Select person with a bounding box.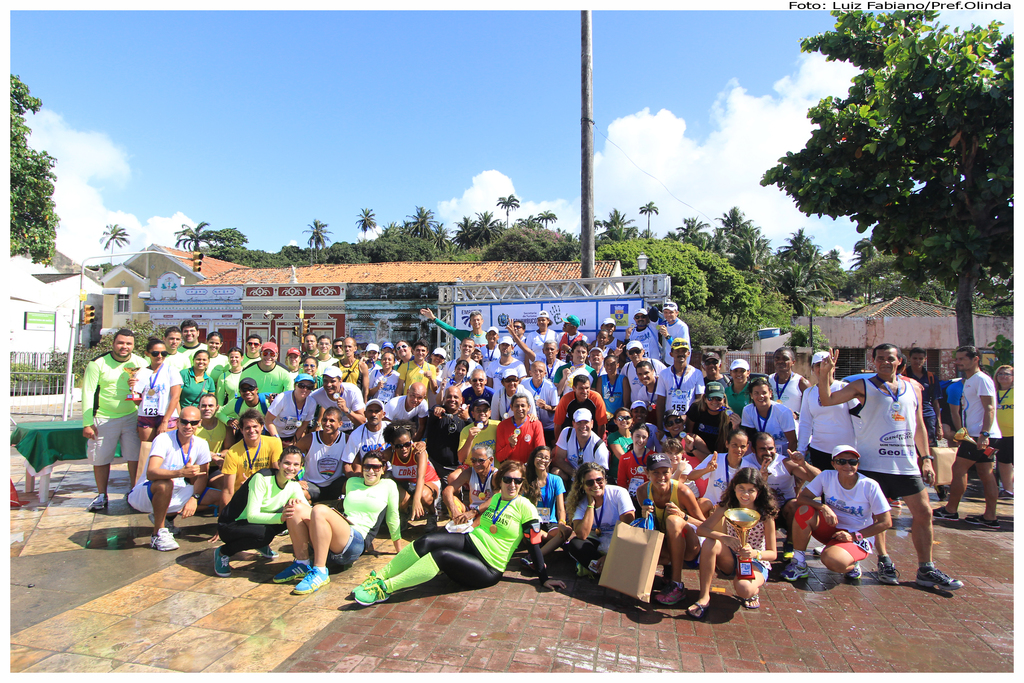
{"x1": 200, "y1": 394, "x2": 235, "y2": 473}.
